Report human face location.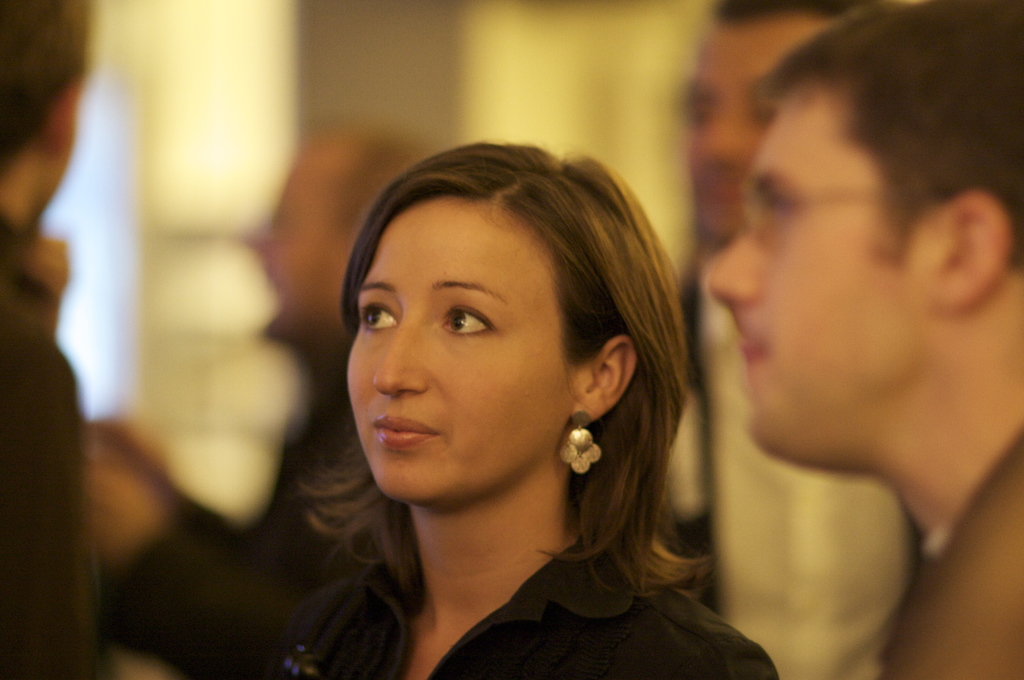
Report: x1=703, y1=81, x2=934, y2=442.
